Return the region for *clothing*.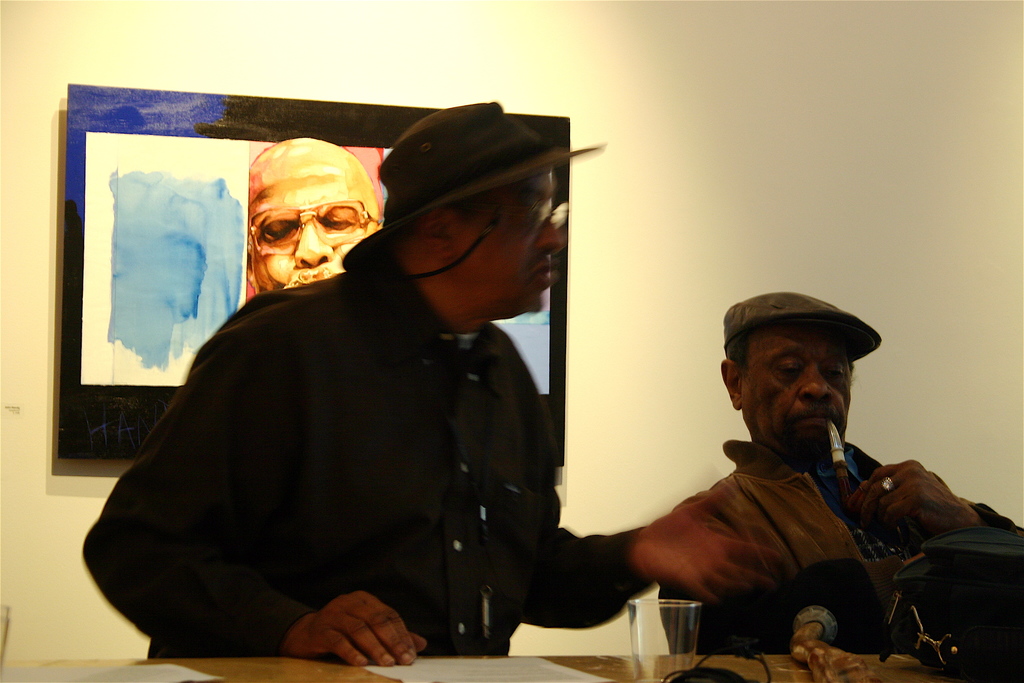
[left=95, top=210, right=593, bottom=659].
